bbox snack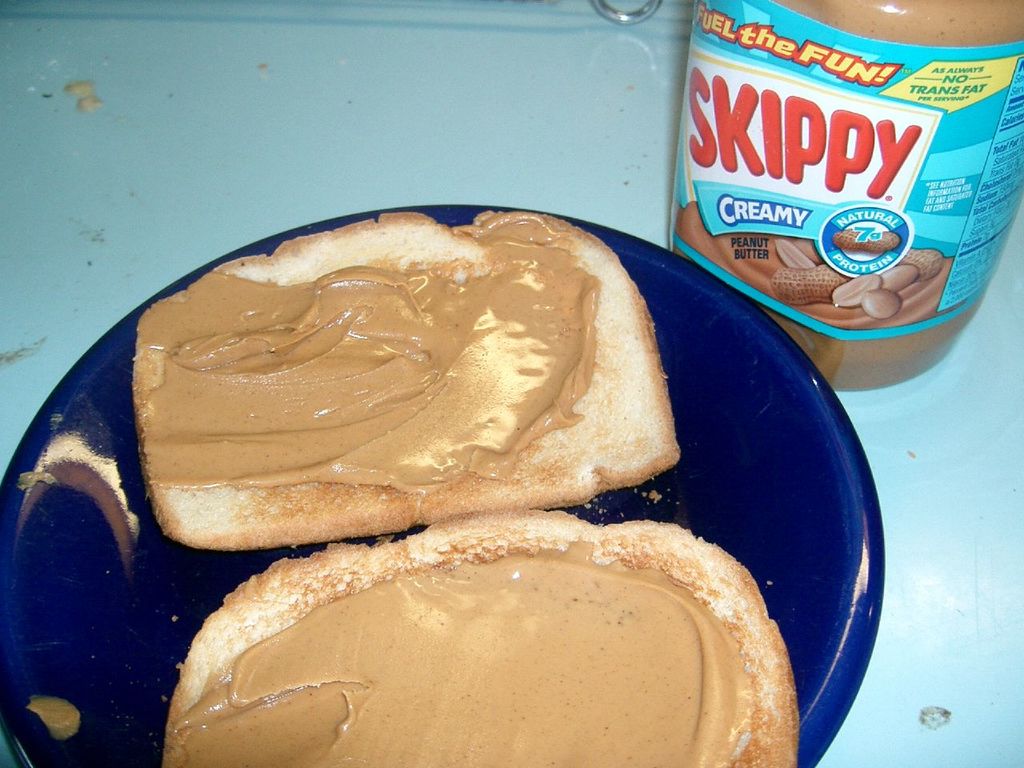
135,195,670,563
